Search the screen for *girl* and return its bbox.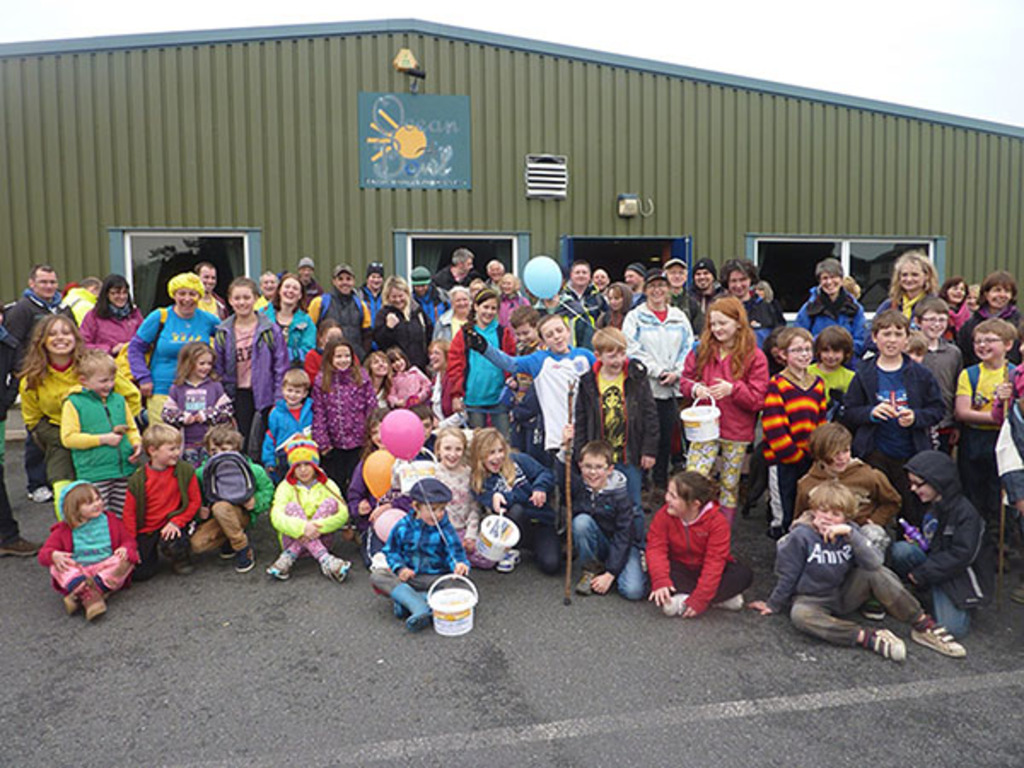
Found: 348/404/427/568.
